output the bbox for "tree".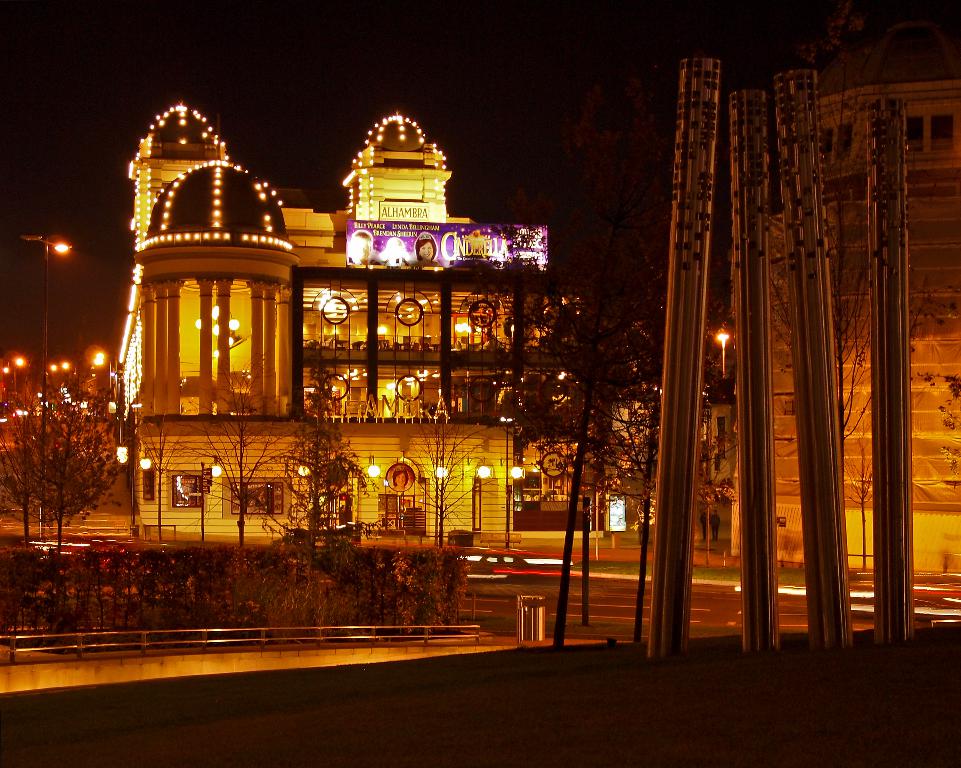
[x1=722, y1=0, x2=960, y2=586].
